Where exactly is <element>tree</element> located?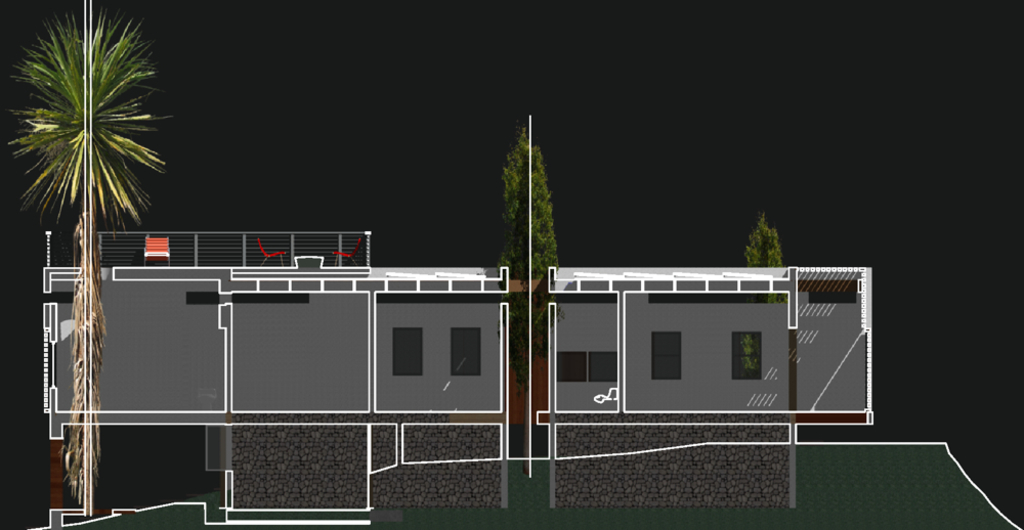
Its bounding box is bbox=(746, 219, 786, 269).
